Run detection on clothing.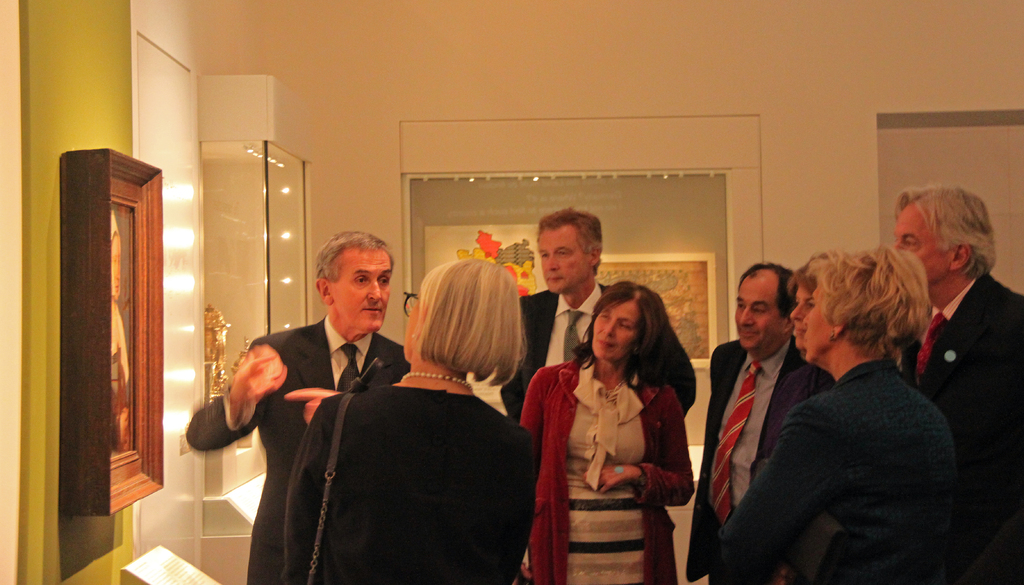
Result: (679, 340, 835, 584).
